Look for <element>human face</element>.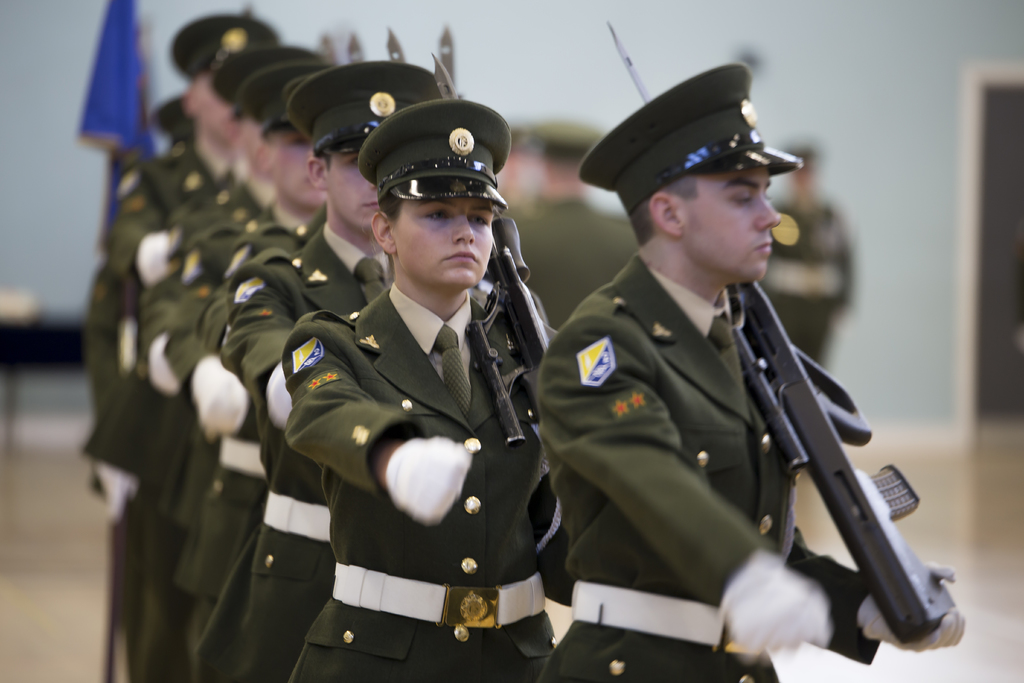
Found: l=678, t=170, r=785, b=281.
